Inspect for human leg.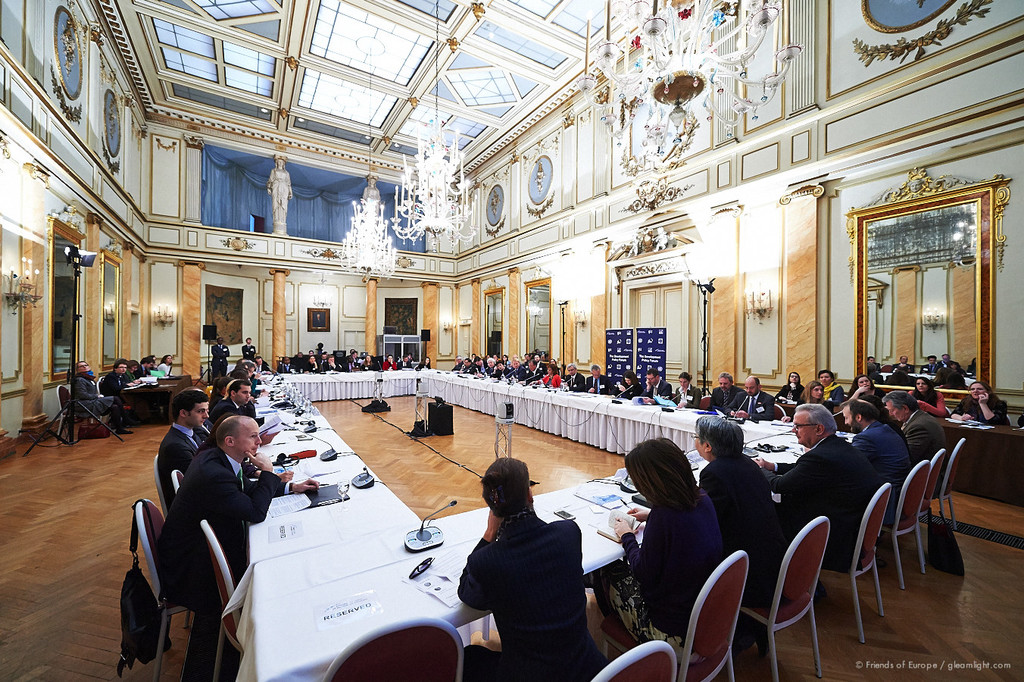
Inspection: bbox(86, 397, 130, 409).
